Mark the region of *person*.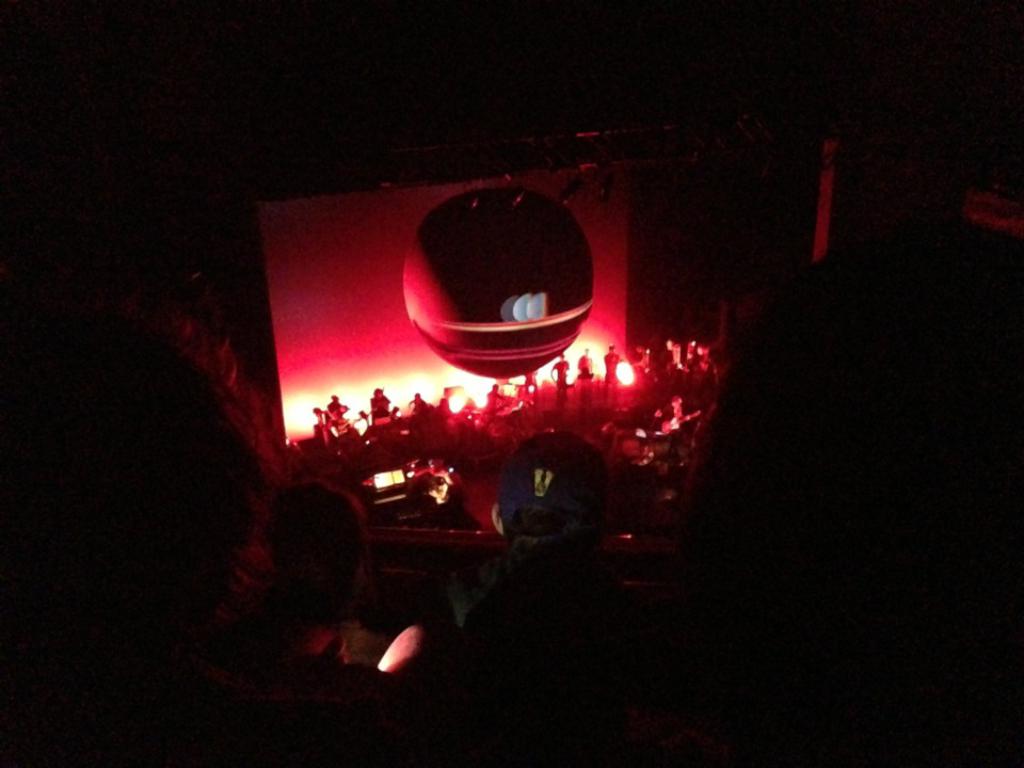
Region: detection(315, 405, 337, 434).
